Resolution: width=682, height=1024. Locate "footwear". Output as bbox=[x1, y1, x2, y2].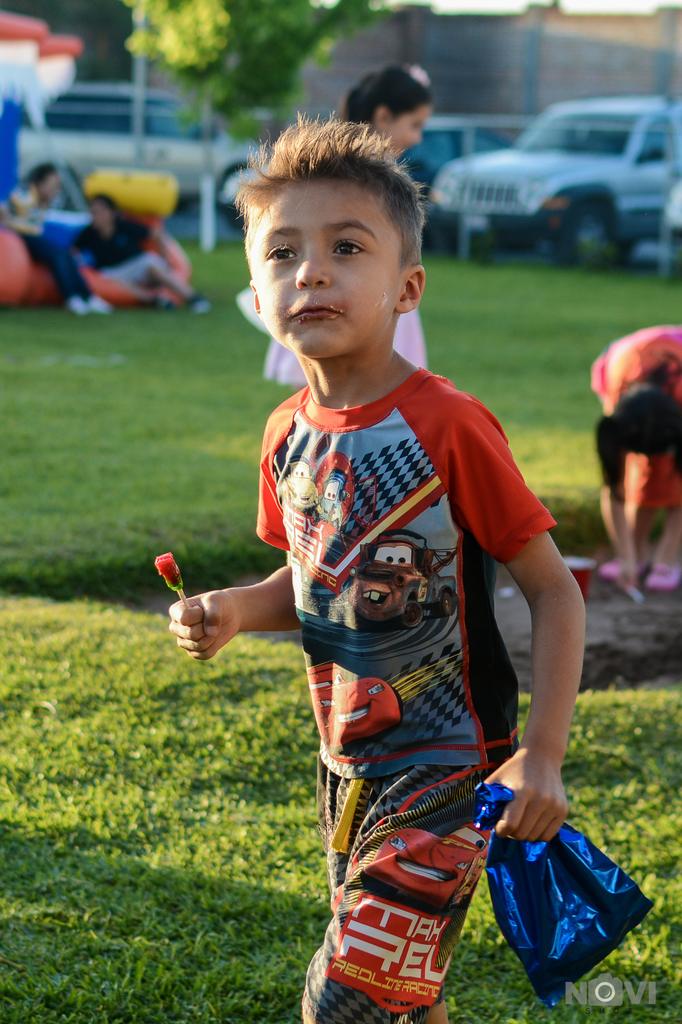
bbox=[600, 562, 635, 586].
